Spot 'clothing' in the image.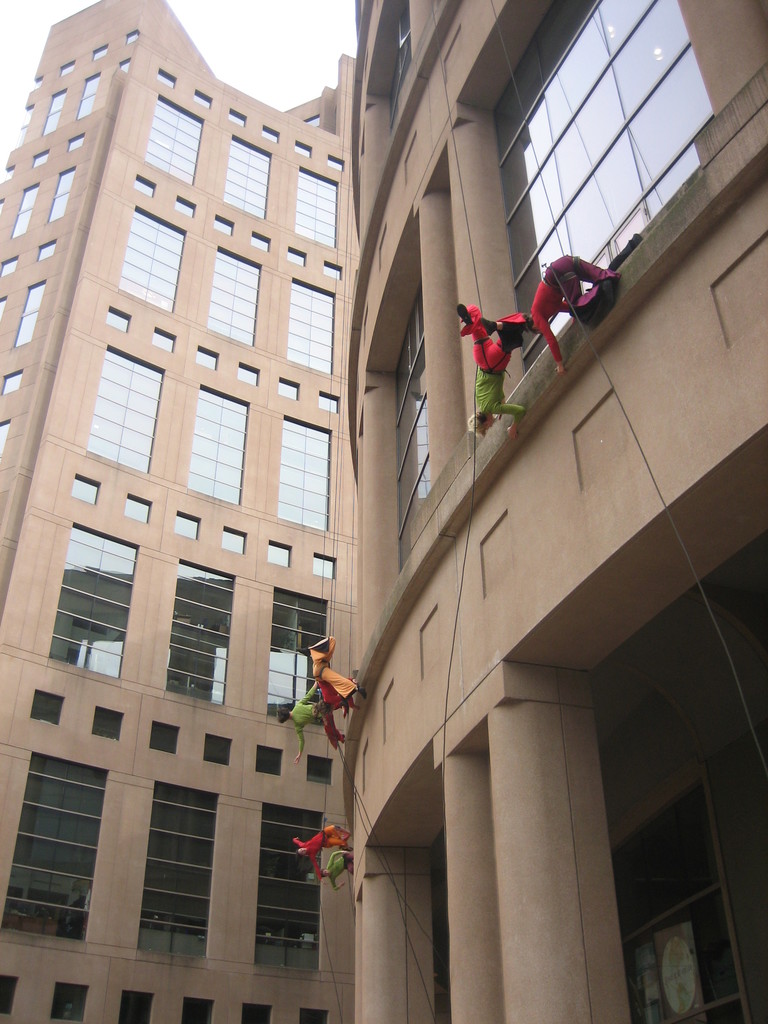
'clothing' found at bbox(471, 333, 520, 428).
